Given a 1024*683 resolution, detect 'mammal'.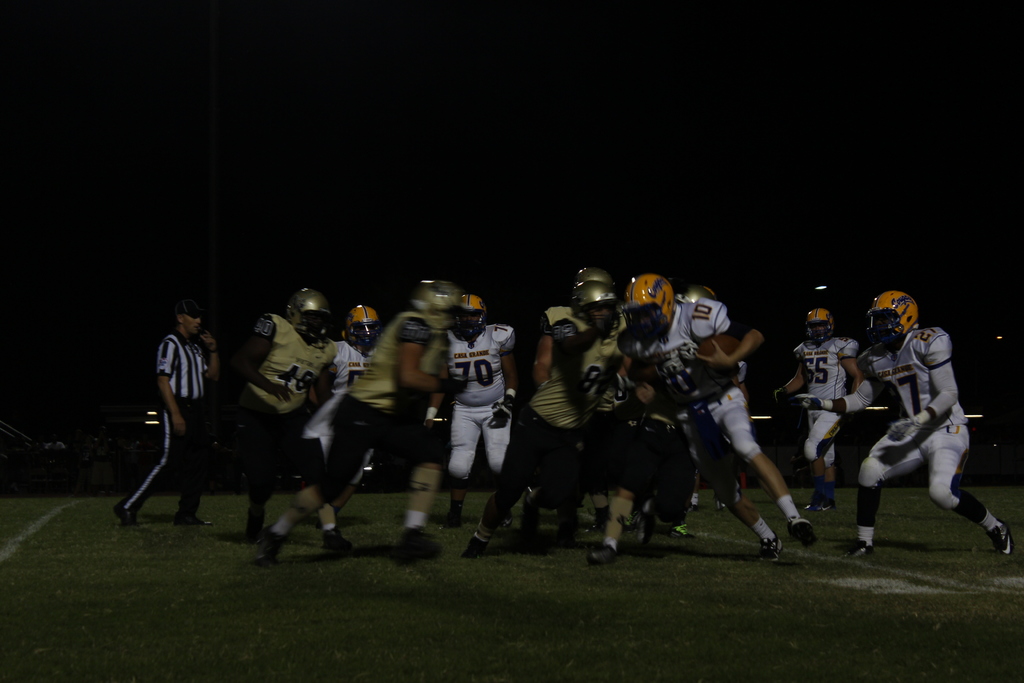
199/281/341/537.
